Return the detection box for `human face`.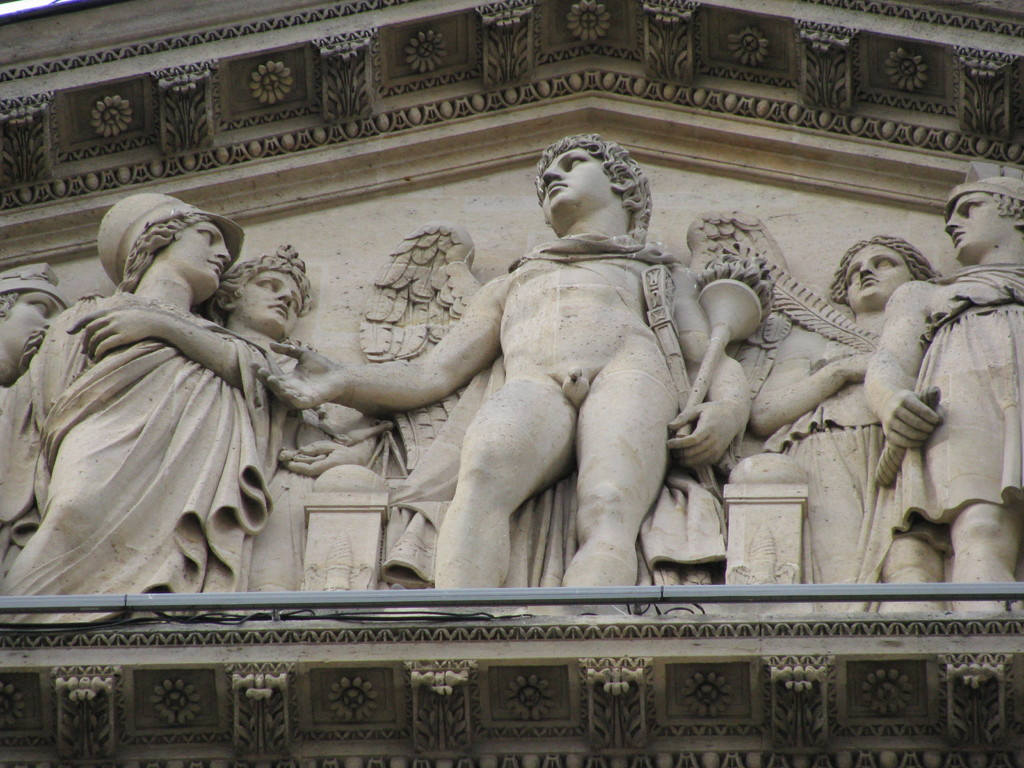
BBox(0, 296, 64, 374).
